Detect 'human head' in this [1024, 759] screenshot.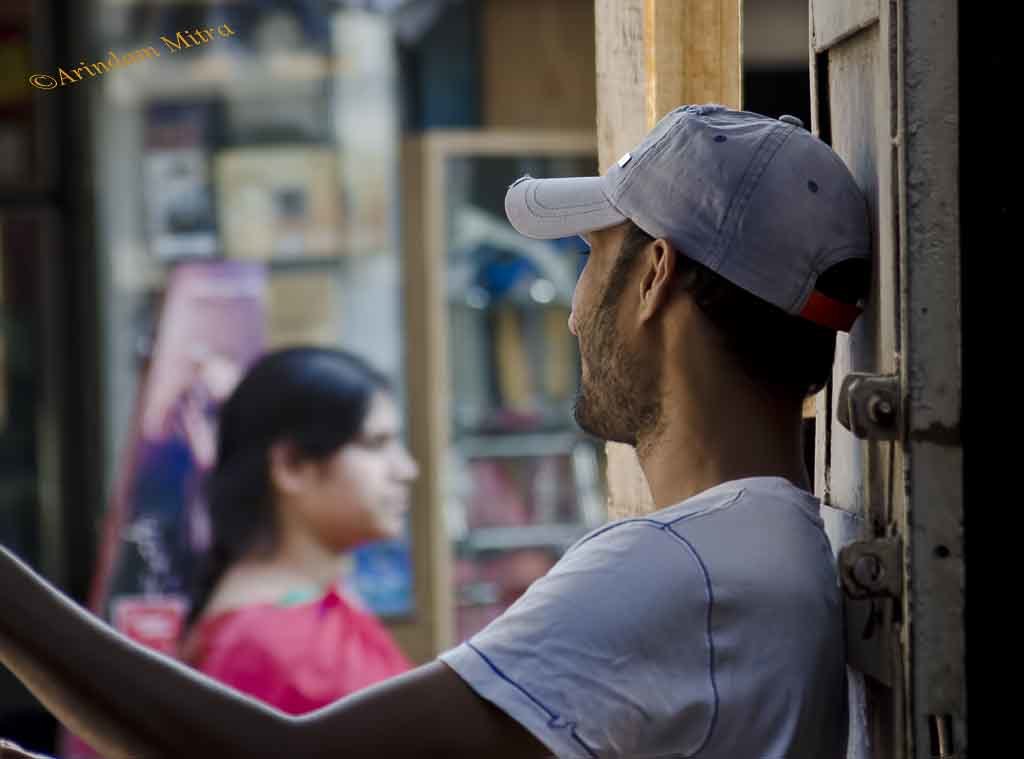
Detection: [left=564, top=104, right=875, bottom=446].
